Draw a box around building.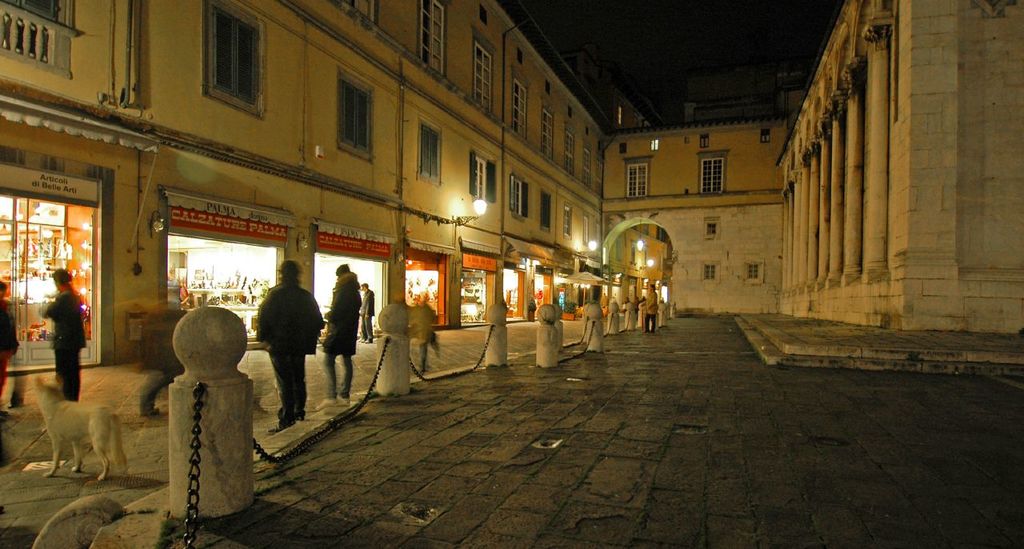
0, 0, 786, 378.
